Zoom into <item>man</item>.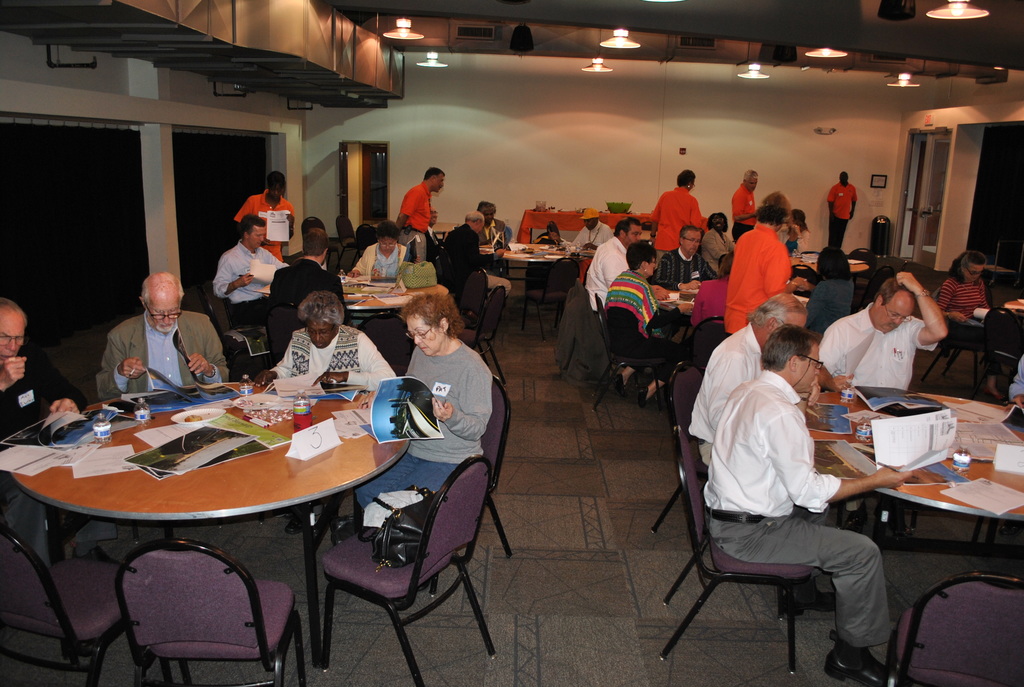
Zoom target: <bbox>654, 222, 716, 292</bbox>.
